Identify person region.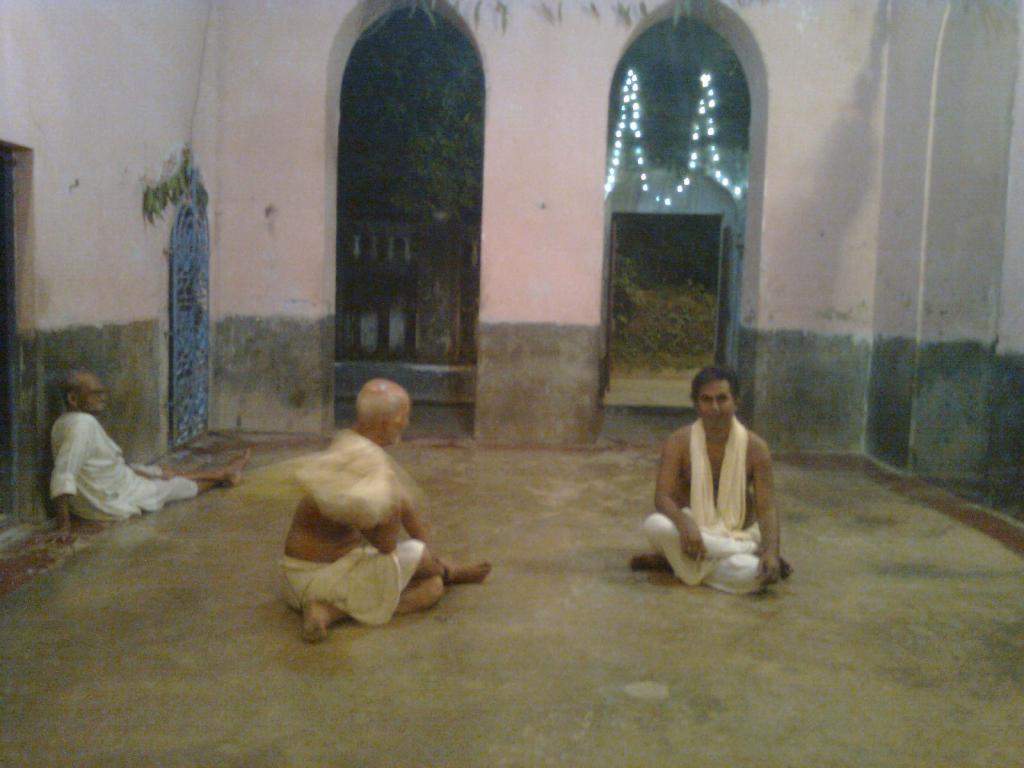
Region: bbox(653, 345, 794, 607).
